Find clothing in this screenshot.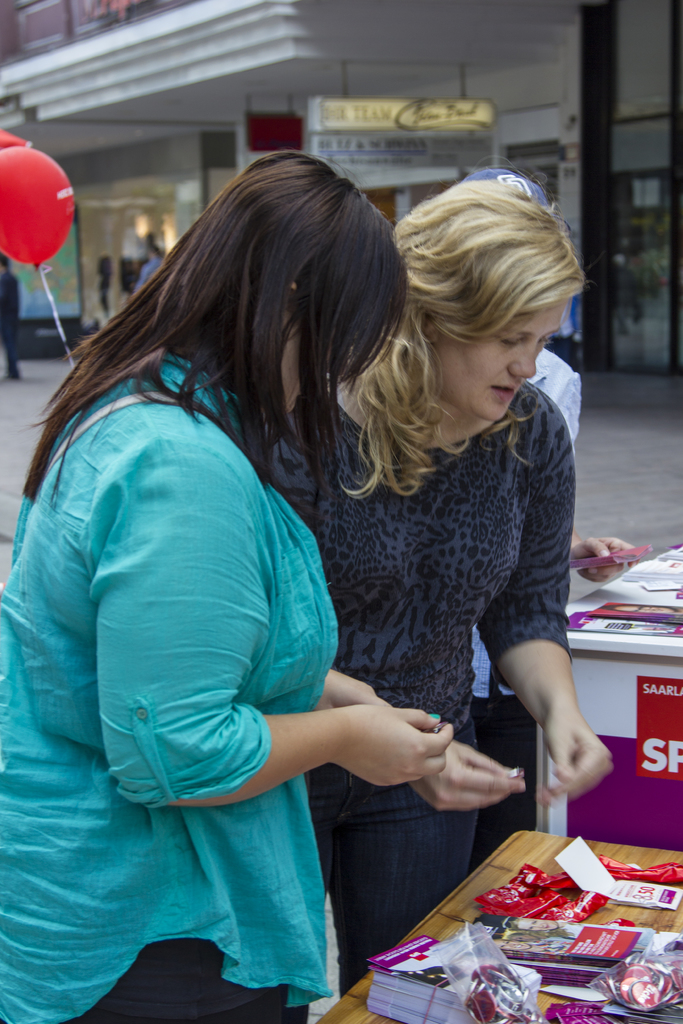
The bounding box for clothing is 13:323:372:1001.
